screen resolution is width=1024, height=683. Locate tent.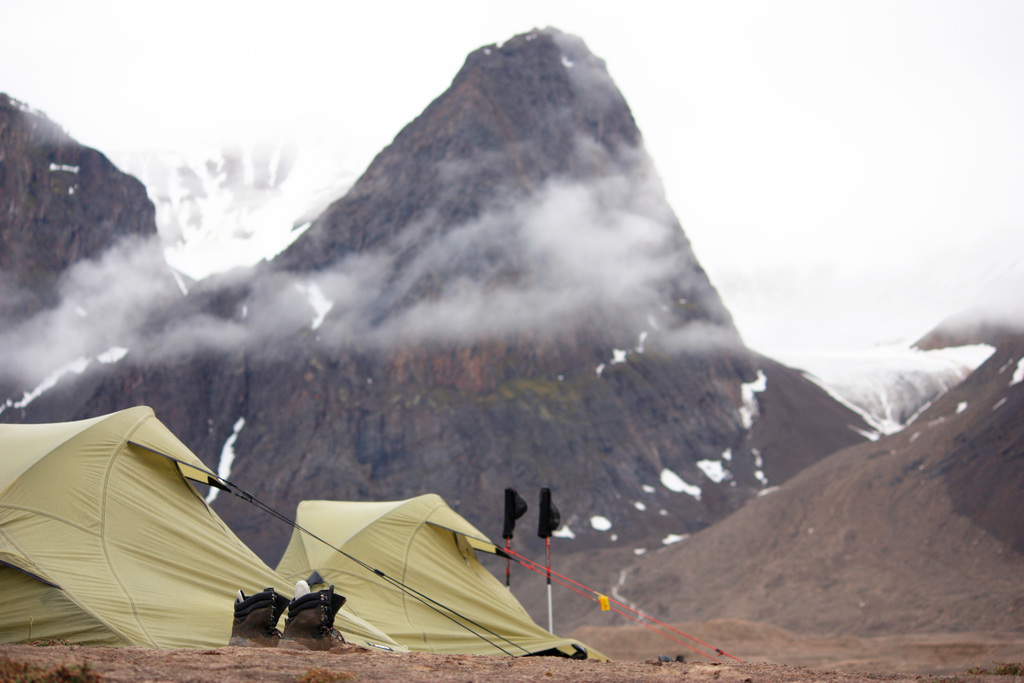
left=273, top=491, right=629, bottom=659.
